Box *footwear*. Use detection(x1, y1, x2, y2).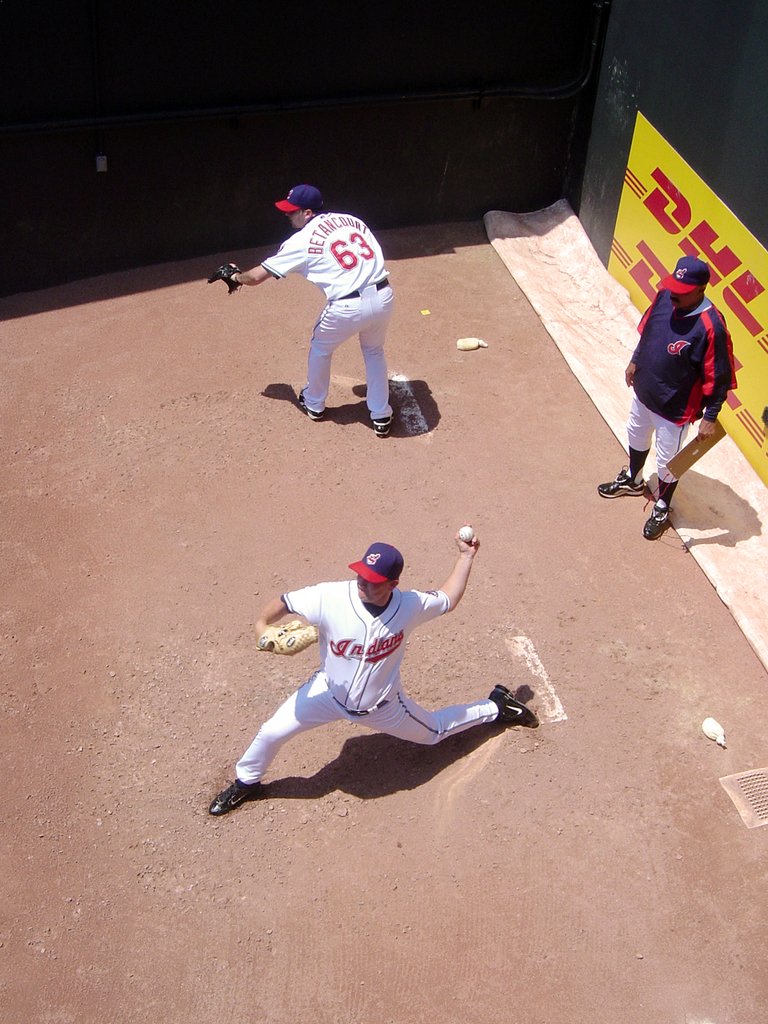
detection(202, 773, 259, 818).
